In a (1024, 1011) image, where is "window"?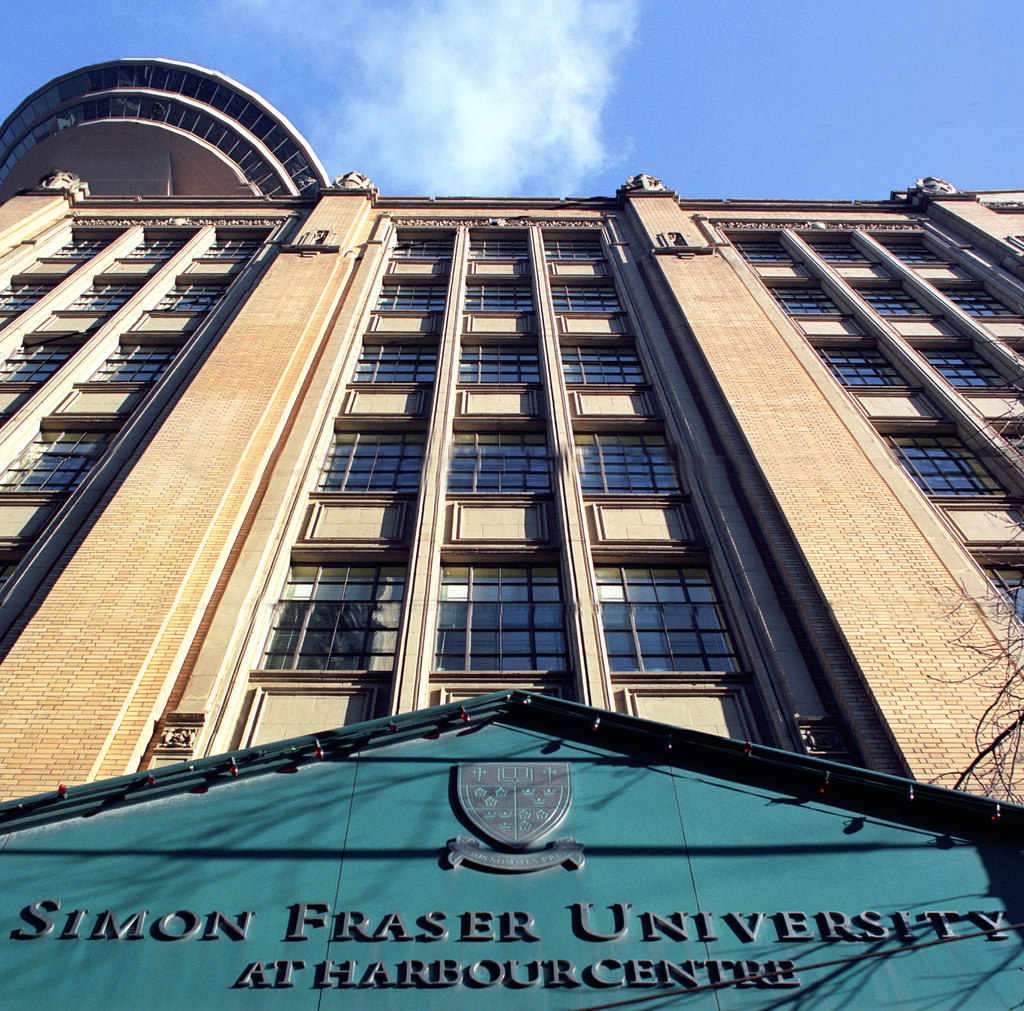
bbox(449, 430, 556, 497).
